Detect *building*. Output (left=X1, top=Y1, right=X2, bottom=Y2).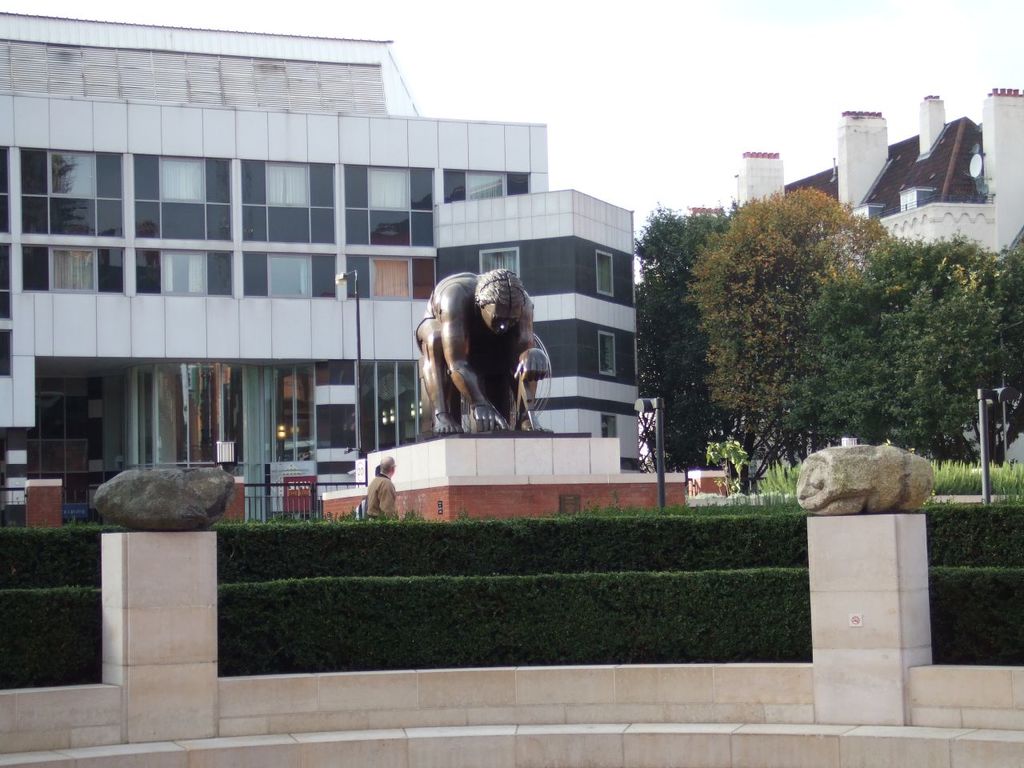
(left=631, top=79, right=1023, bottom=474).
